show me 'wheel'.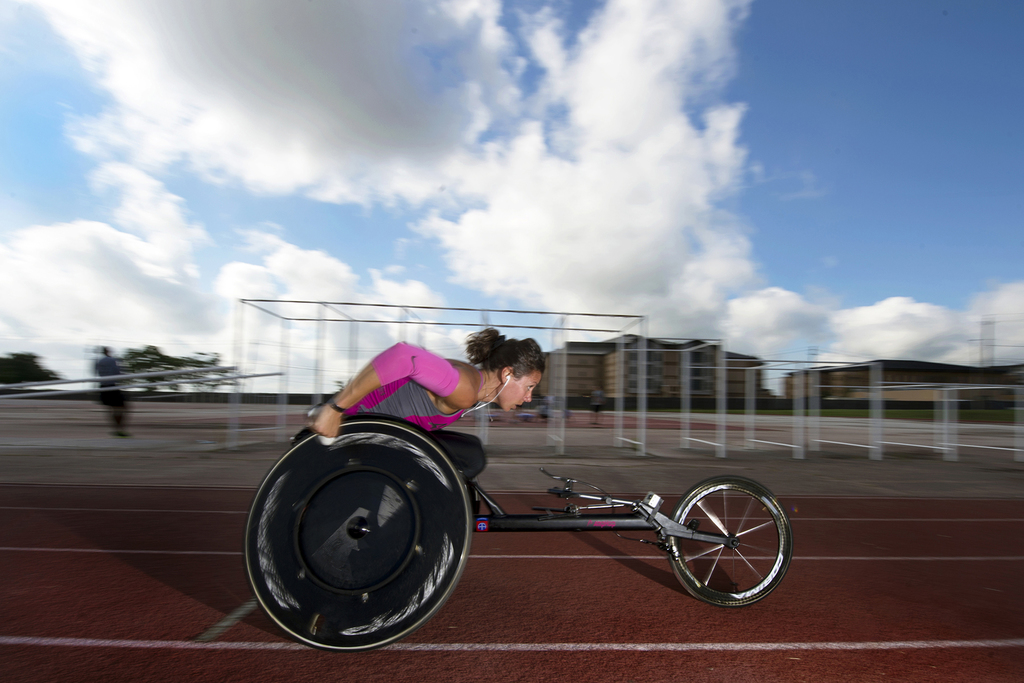
'wheel' is here: x1=661 y1=491 x2=789 y2=606.
